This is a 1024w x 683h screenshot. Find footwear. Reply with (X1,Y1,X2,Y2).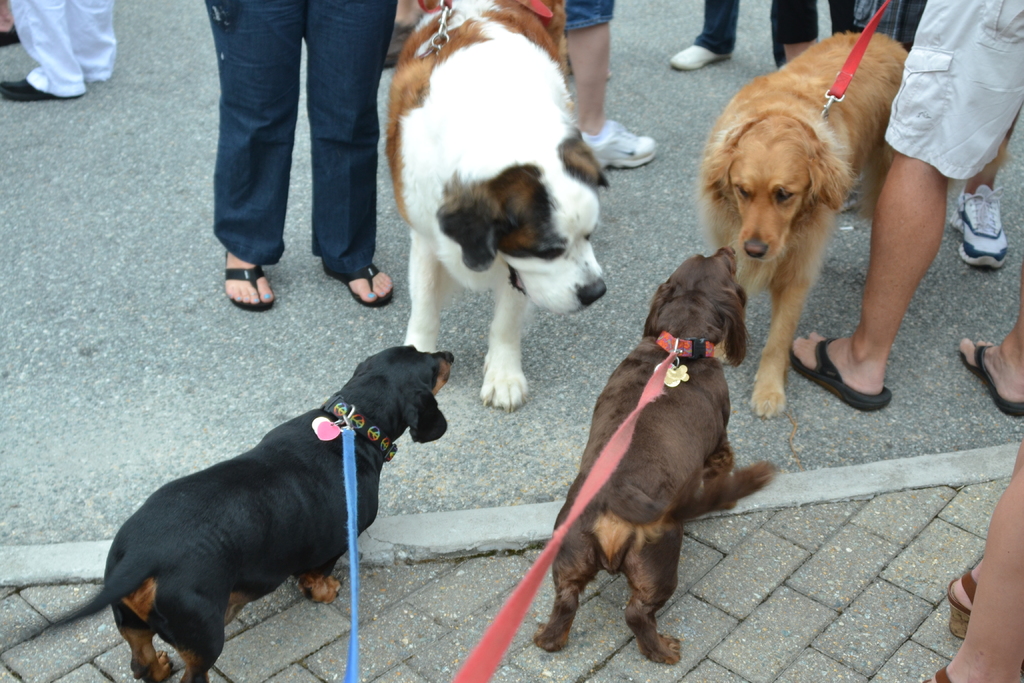
(920,662,953,682).
